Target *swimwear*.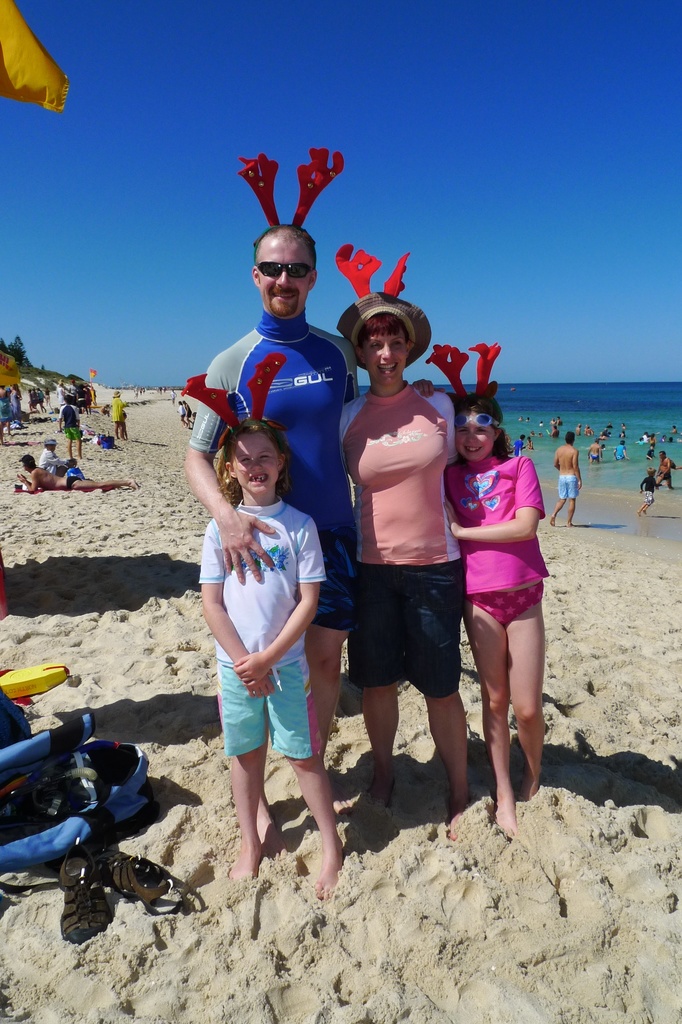
Target region: l=463, t=588, r=547, b=627.
